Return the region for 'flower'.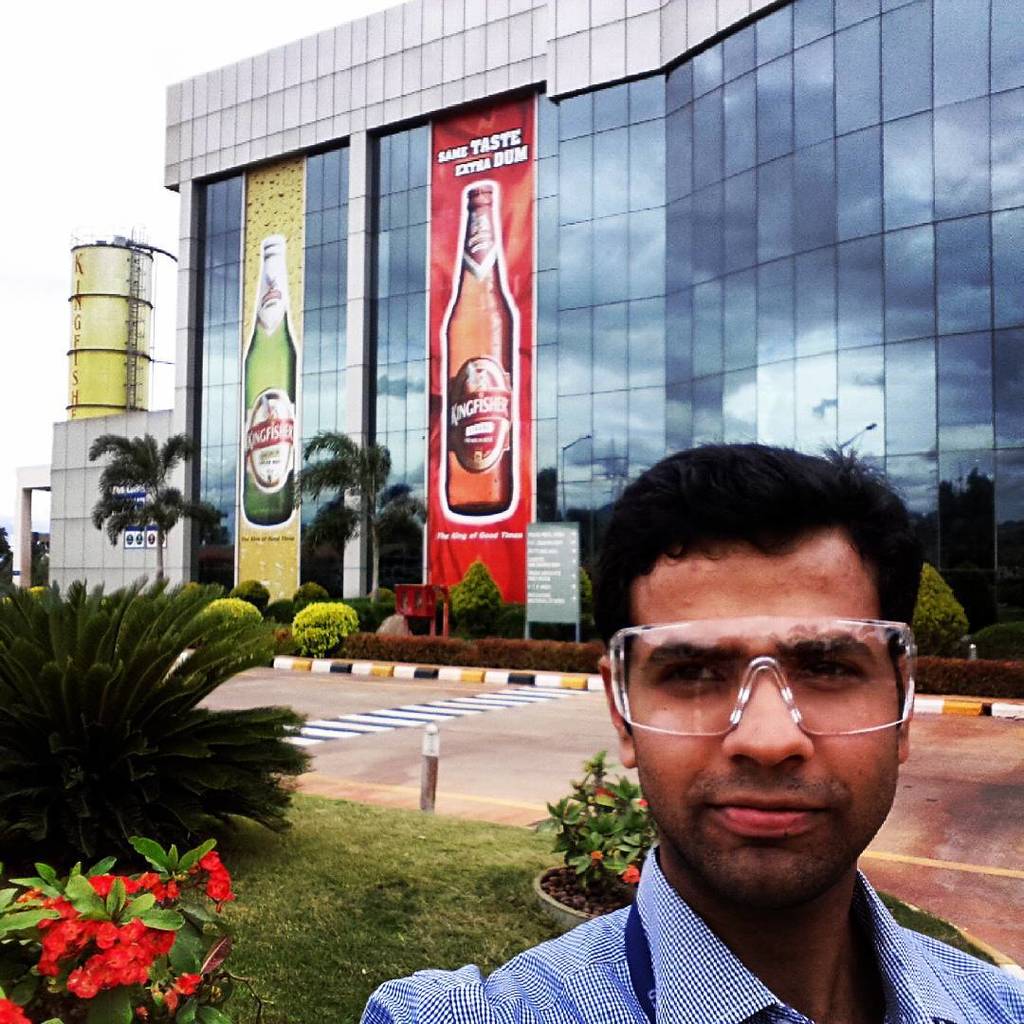
(left=589, top=851, right=607, bottom=862).
